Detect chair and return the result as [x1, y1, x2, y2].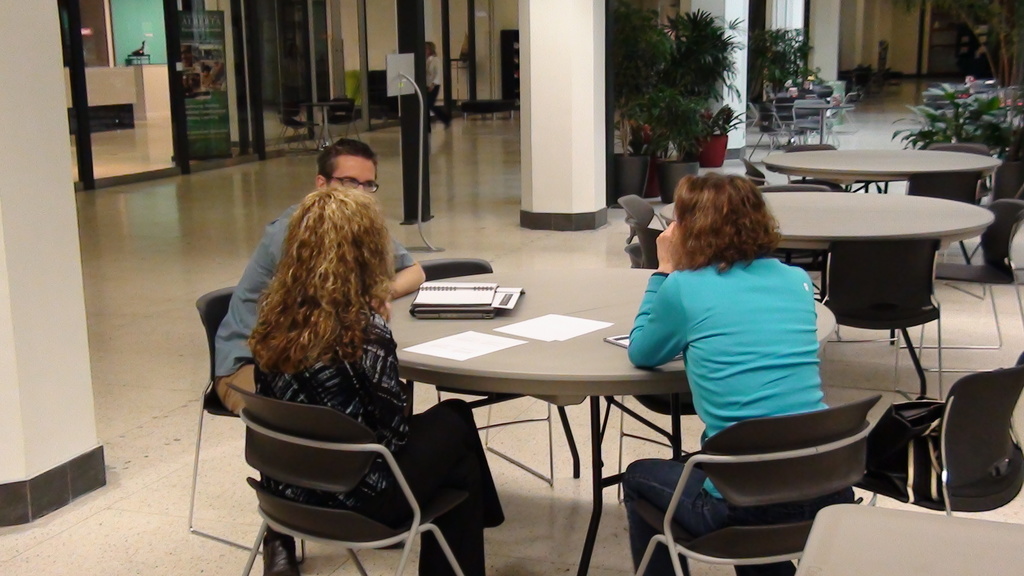
[785, 142, 871, 193].
